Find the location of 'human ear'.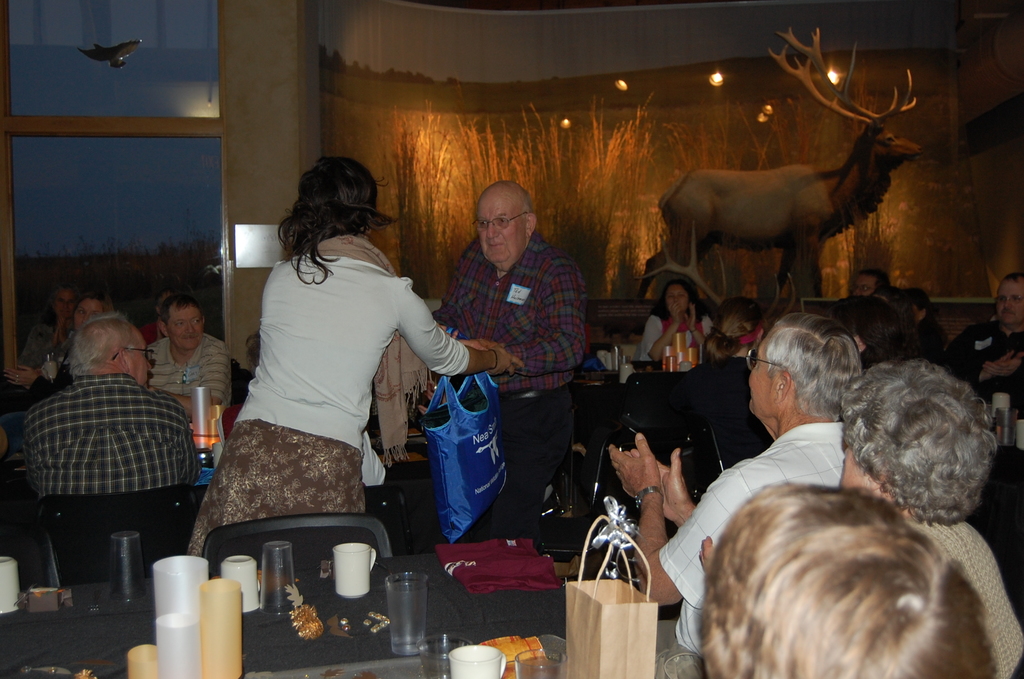
Location: 159/323/168/340.
